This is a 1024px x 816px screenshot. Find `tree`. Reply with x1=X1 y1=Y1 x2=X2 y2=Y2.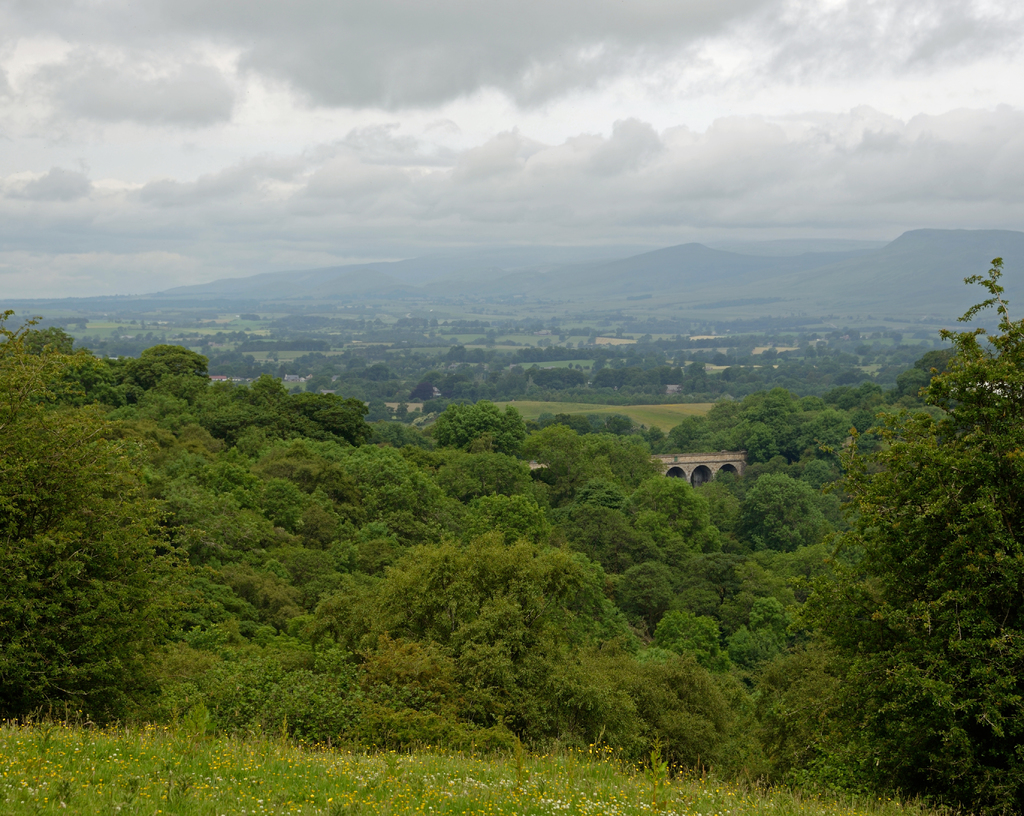
x1=802 y1=395 x2=824 y2=413.
